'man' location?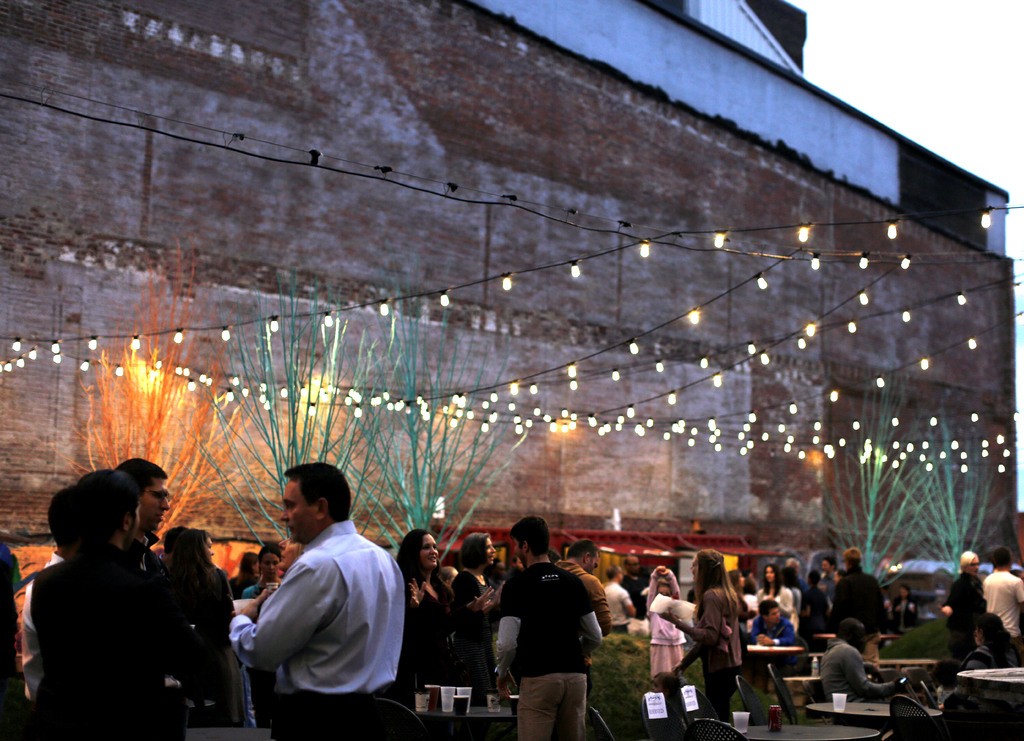
left=817, top=614, right=915, bottom=704
